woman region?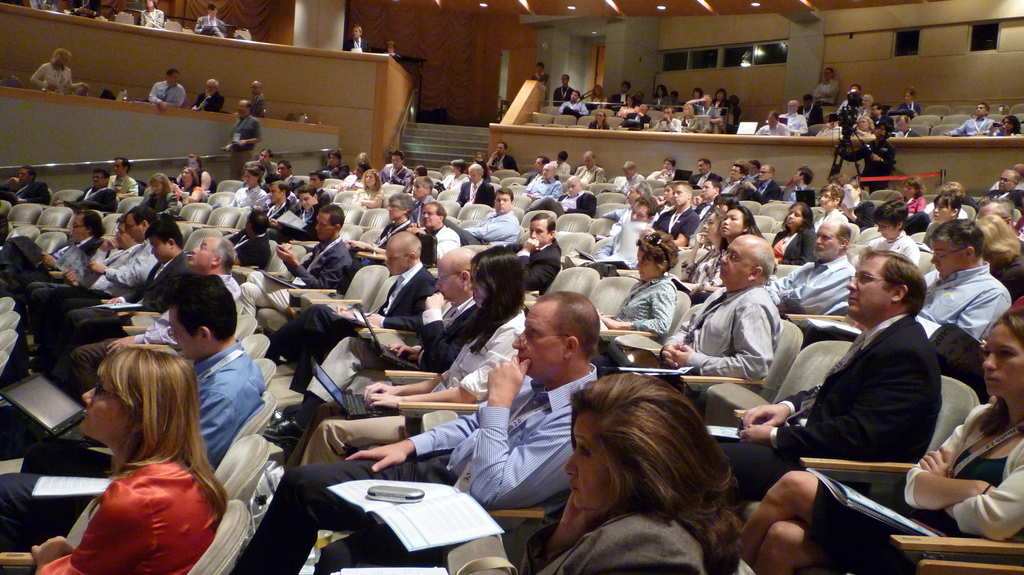
pyautogui.locateOnScreen(992, 114, 1023, 136)
